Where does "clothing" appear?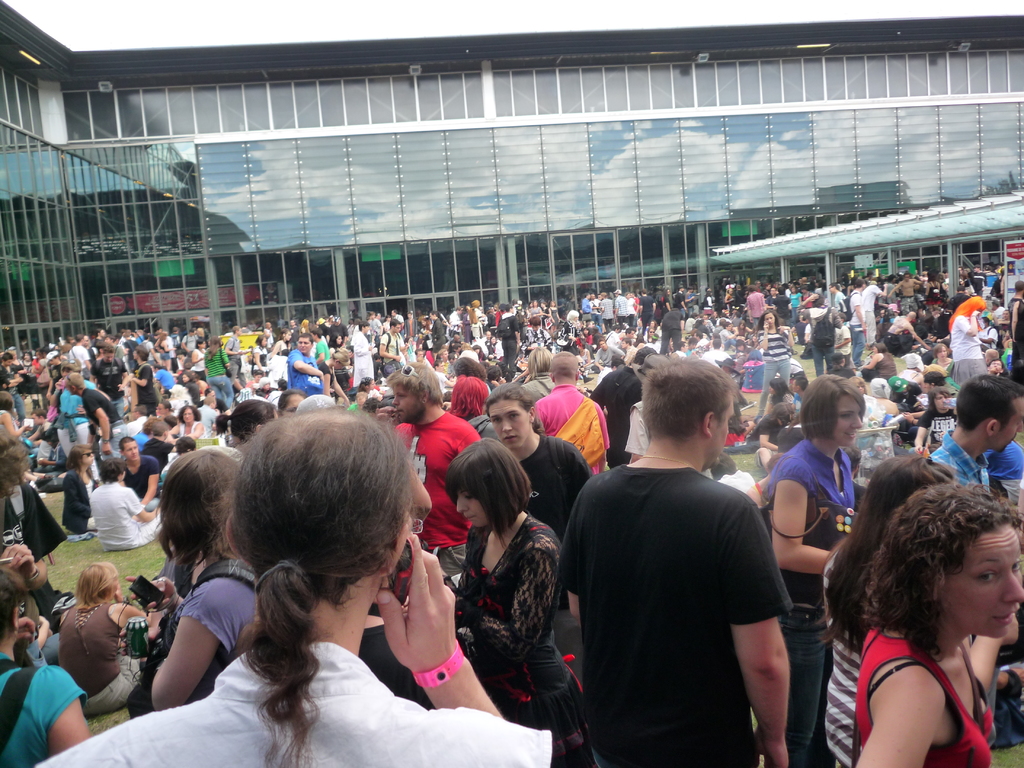
Appears at box=[826, 548, 879, 767].
